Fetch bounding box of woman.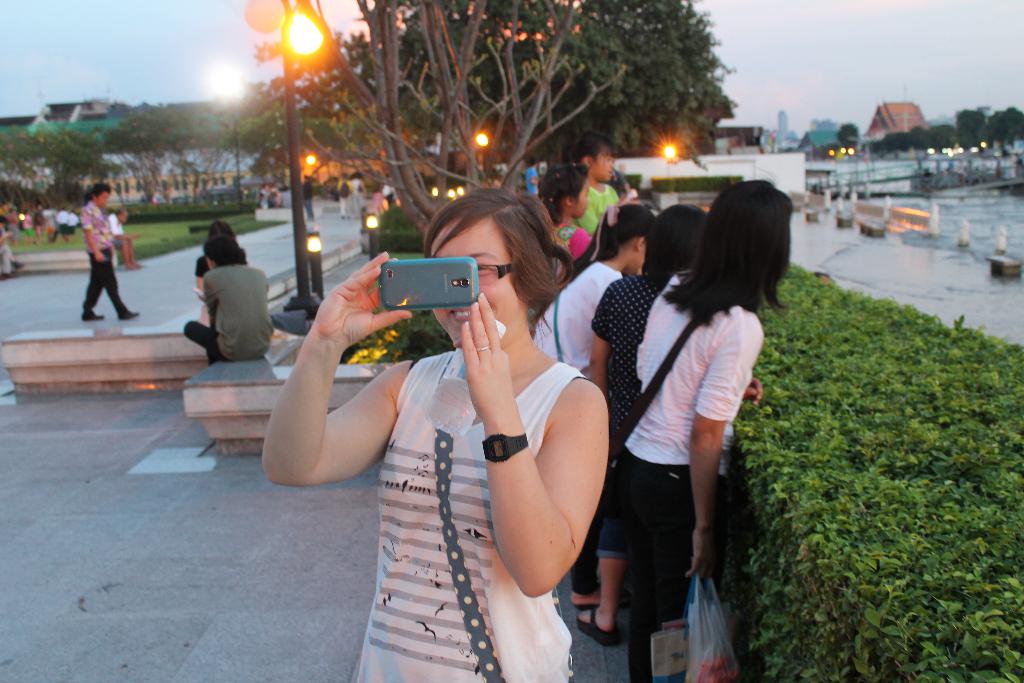
Bbox: box(592, 179, 785, 667).
